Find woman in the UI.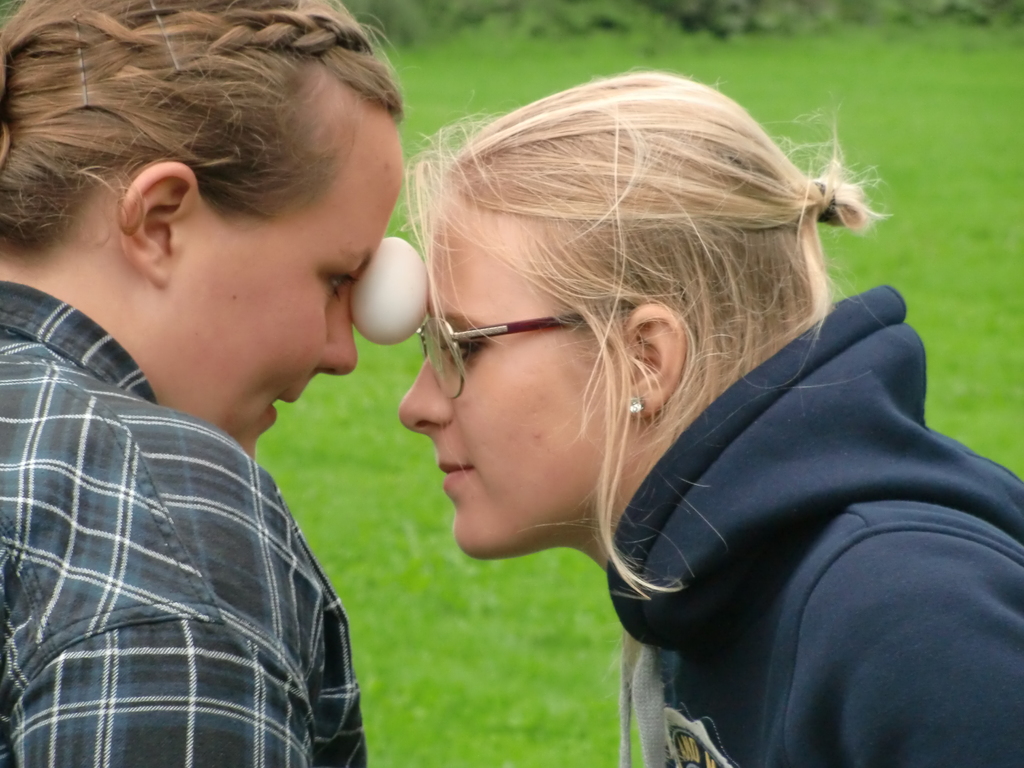
UI element at 0 35 396 744.
